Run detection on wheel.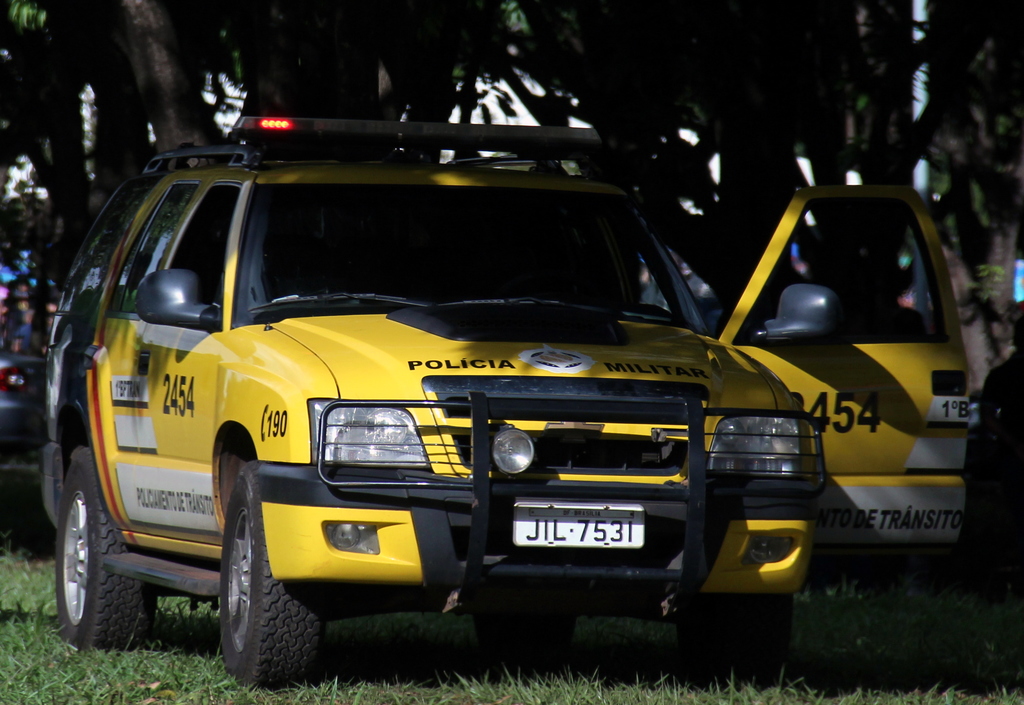
Result: bbox=[53, 439, 159, 649].
